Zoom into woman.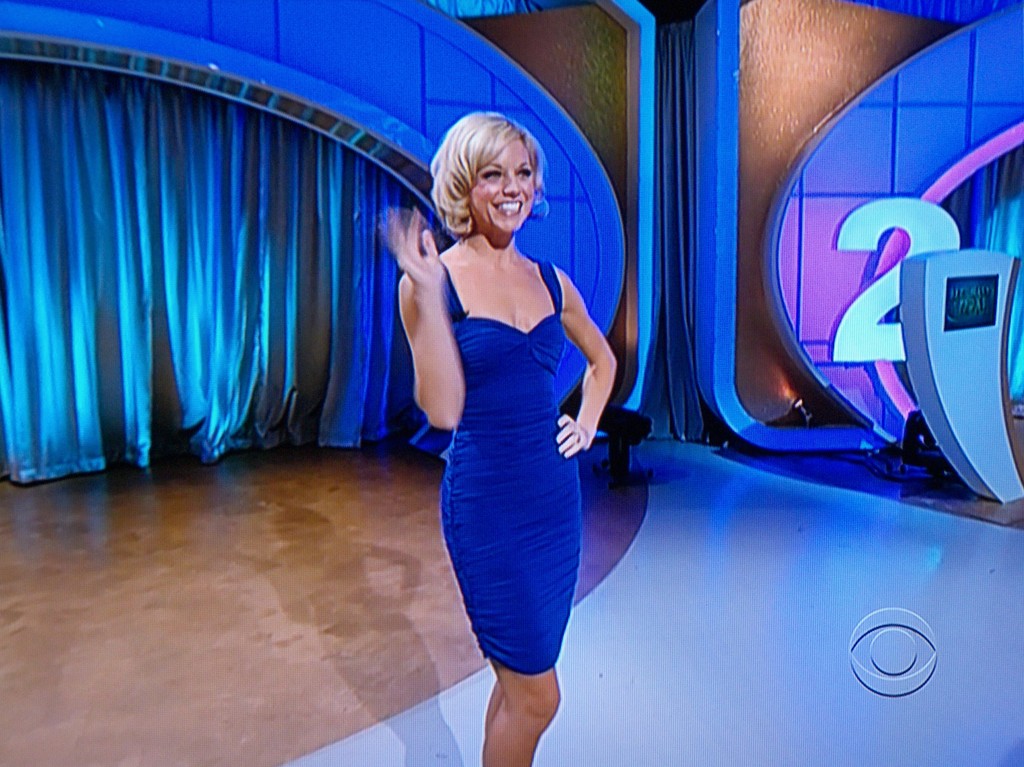
Zoom target: [401,115,623,727].
